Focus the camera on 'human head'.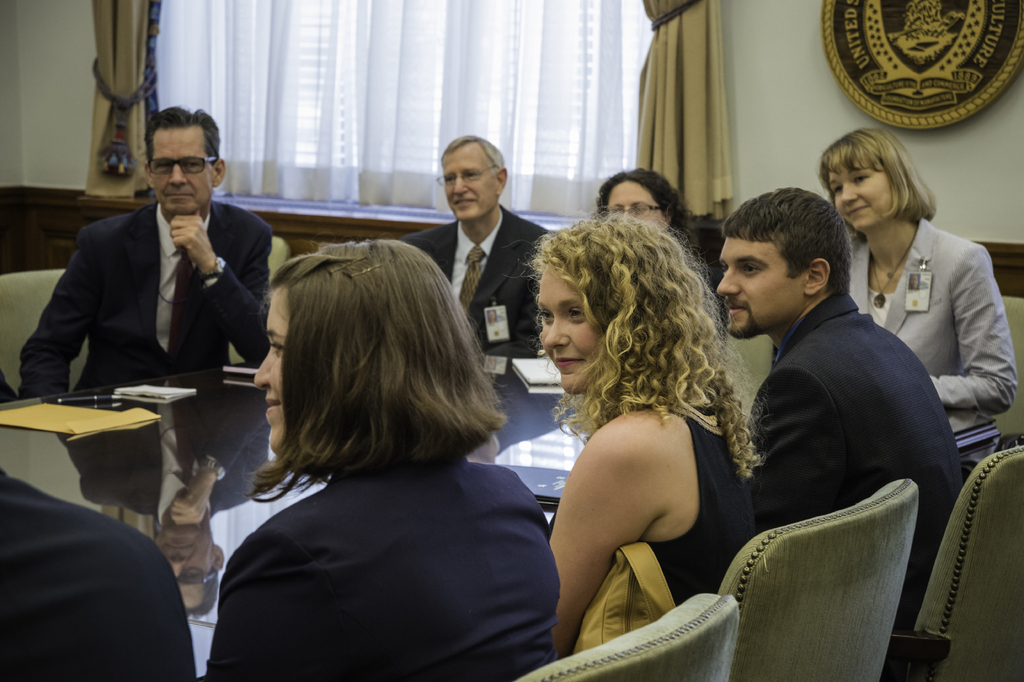
Focus region: 435/136/506/228.
